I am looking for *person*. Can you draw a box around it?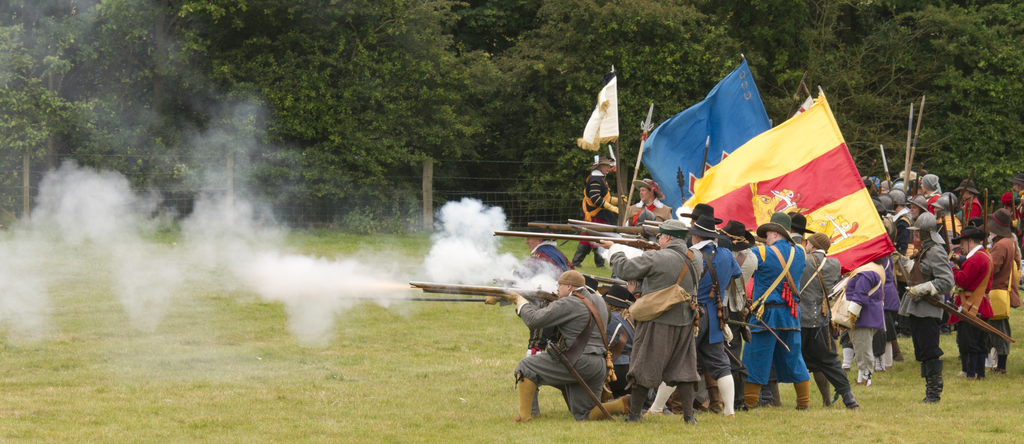
Sure, the bounding box is left=621, top=221, right=696, bottom=416.
